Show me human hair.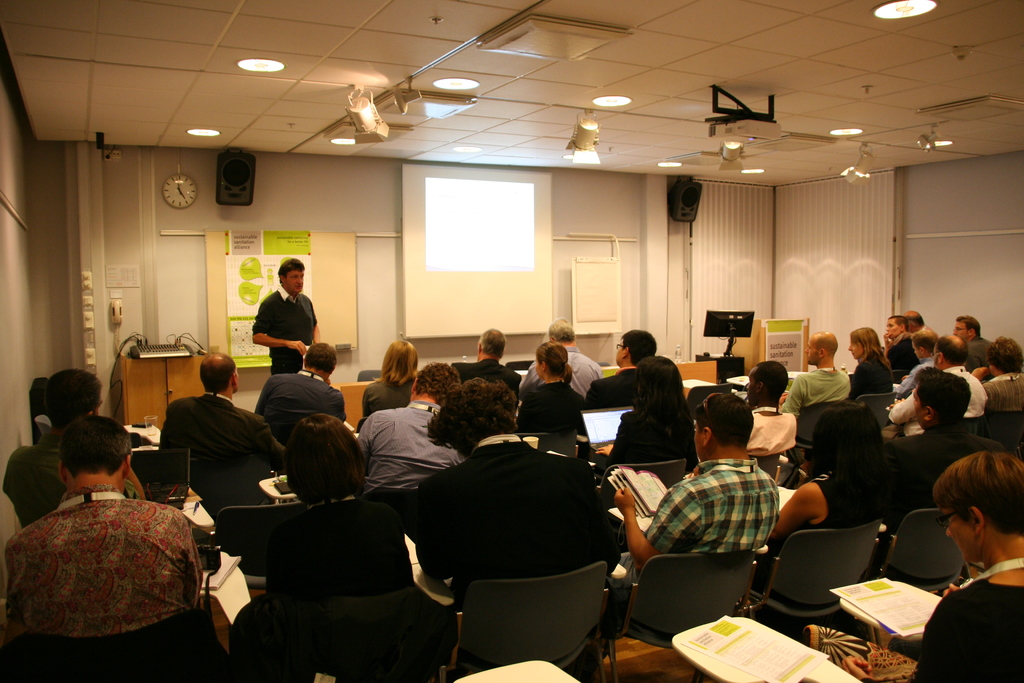
human hair is here: (302, 340, 344, 377).
